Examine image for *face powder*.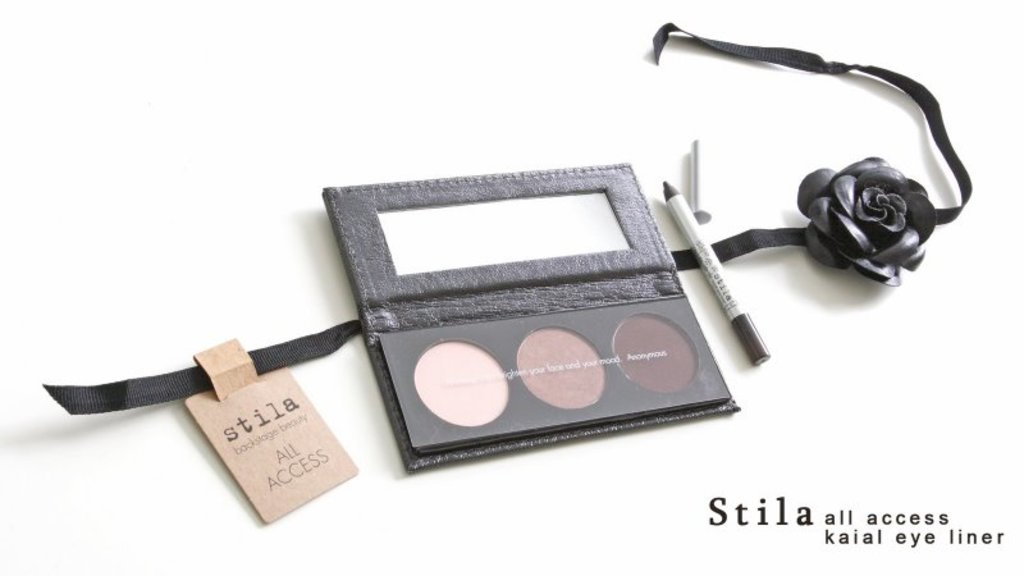
Examination result: bbox=[320, 164, 740, 471].
